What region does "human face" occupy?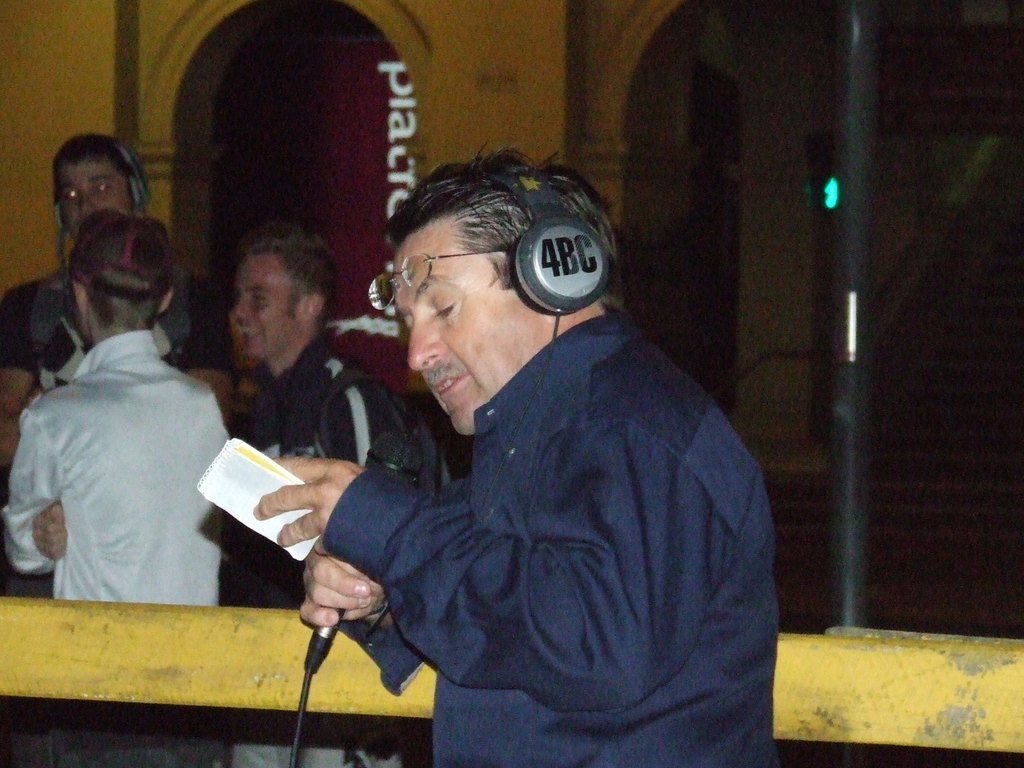
l=401, t=219, r=545, b=435.
